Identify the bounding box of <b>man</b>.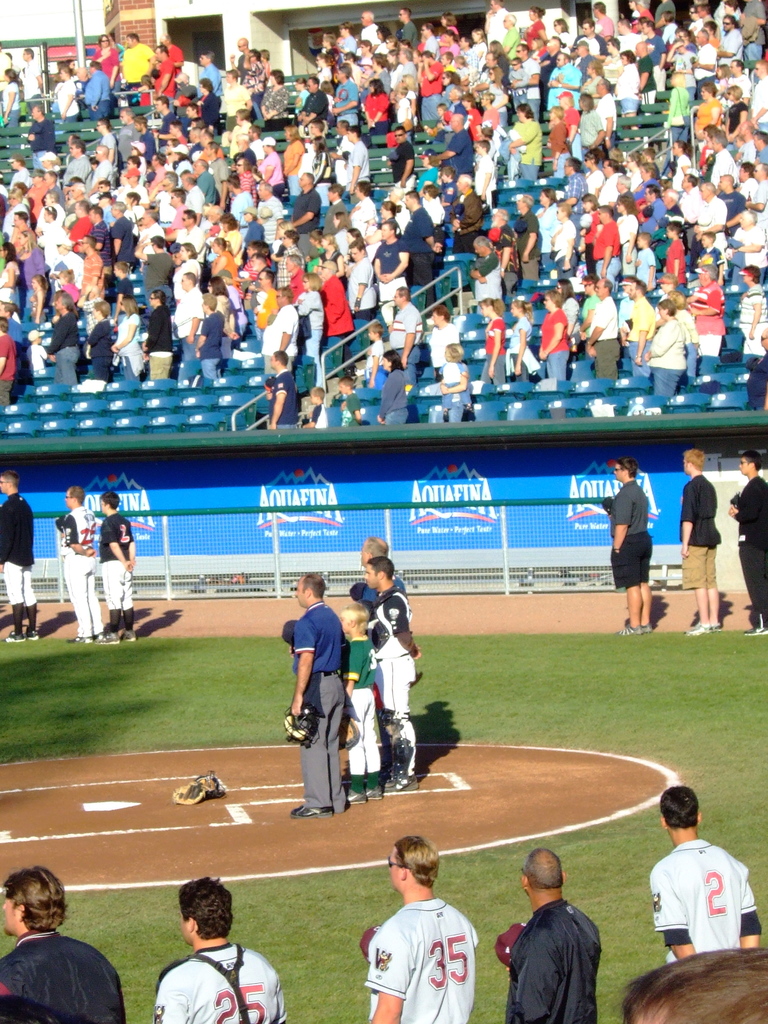
box(109, 198, 133, 266).
